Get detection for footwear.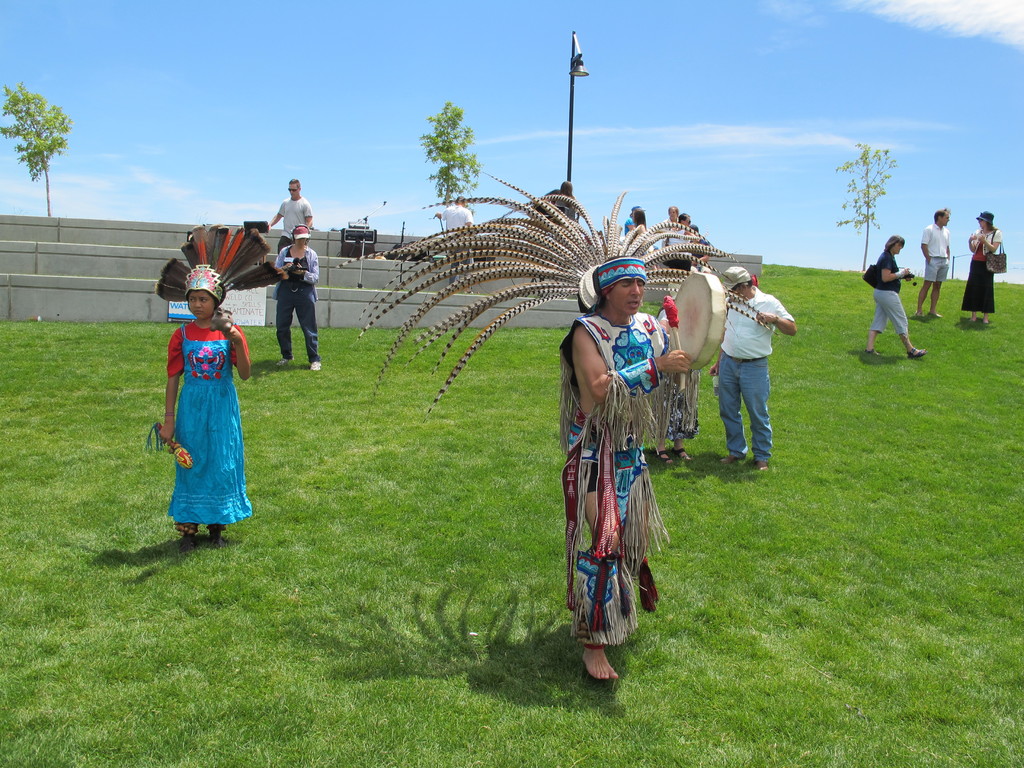
Detection: locate(719, 454, 739, 461).
